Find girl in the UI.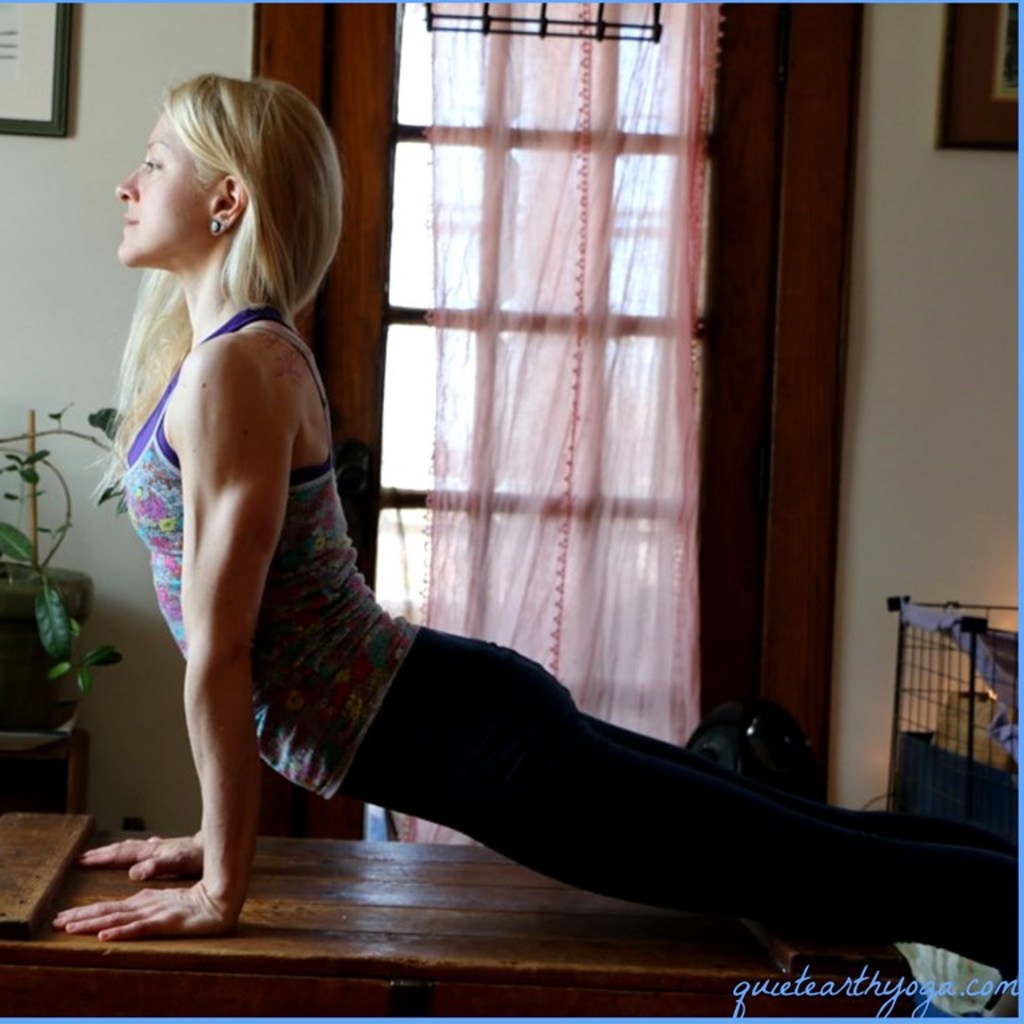
UI element at x1=44, y1=64, x2=796, y2=999.
